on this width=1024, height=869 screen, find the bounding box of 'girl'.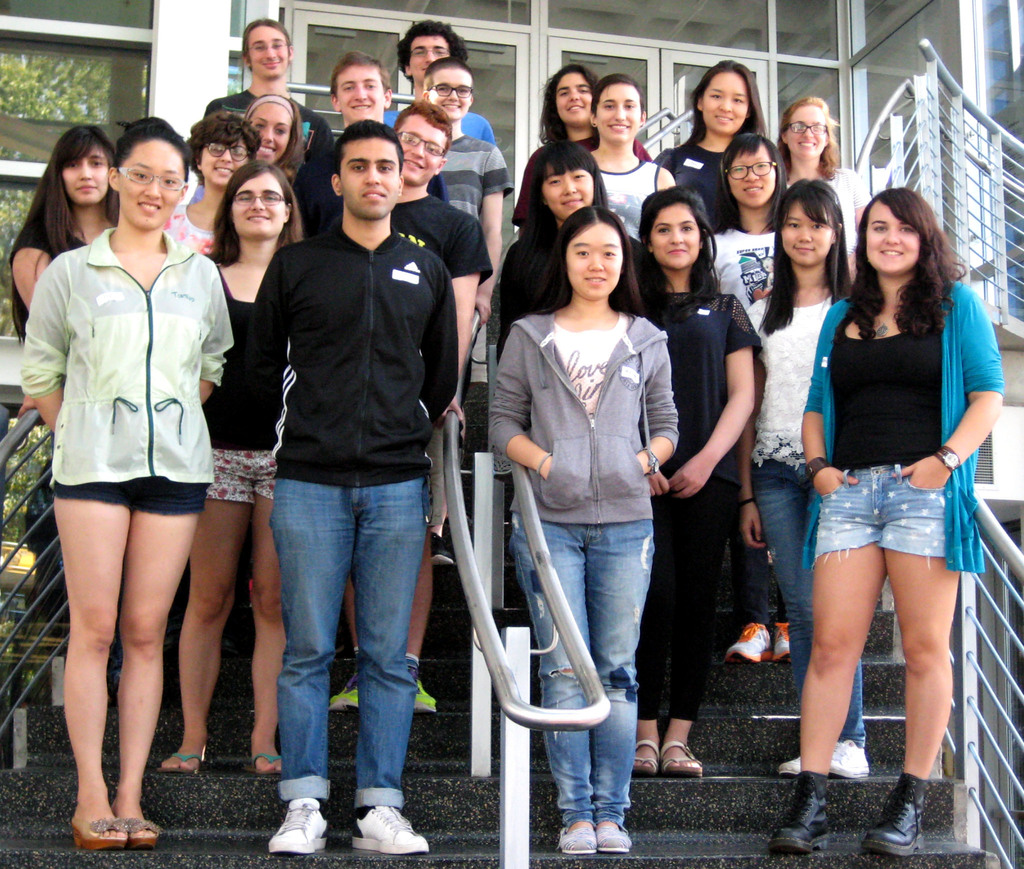
Bounding box: x1=655, y1=58, x2=764, y2=230.
